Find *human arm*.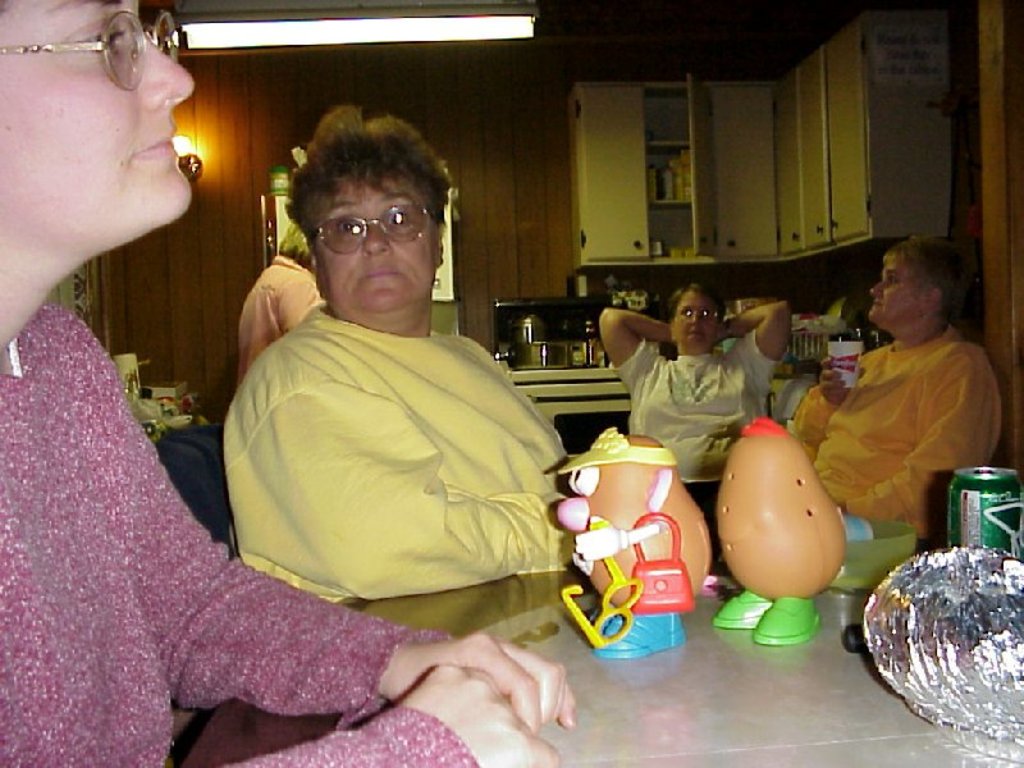
box=[832, 347, 1002, 529].
